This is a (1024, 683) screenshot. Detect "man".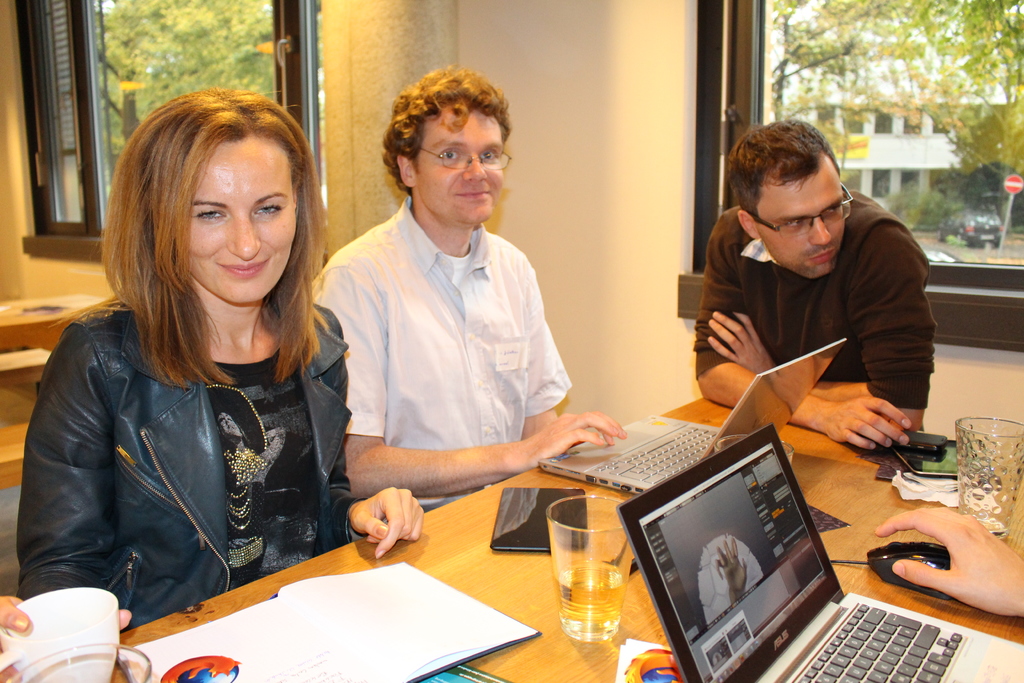
[x1=683, y1=136, x2=960, y2=450].
